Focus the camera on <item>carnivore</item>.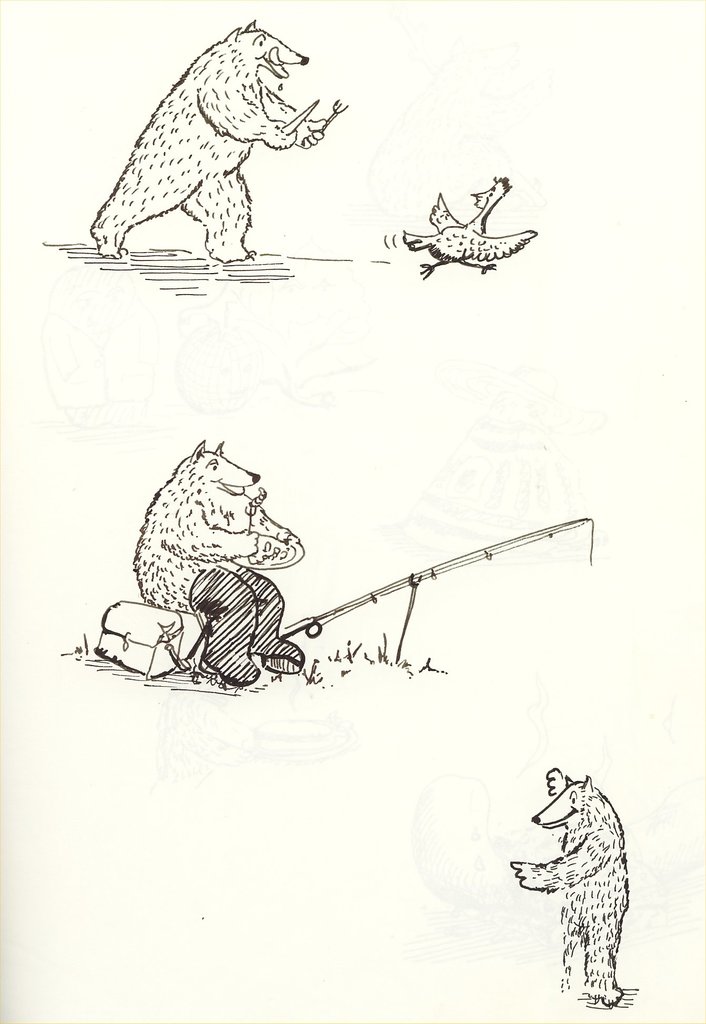
Focus region: (496,748,657,1012).
